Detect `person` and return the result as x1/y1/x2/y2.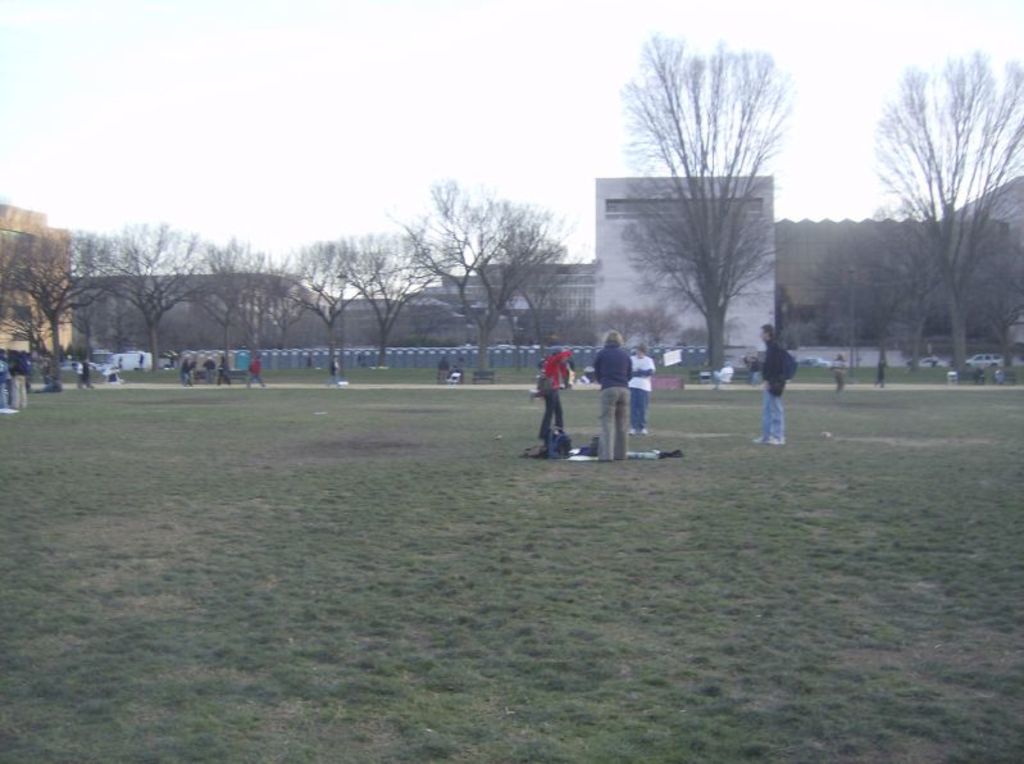
211/355/237/396.
